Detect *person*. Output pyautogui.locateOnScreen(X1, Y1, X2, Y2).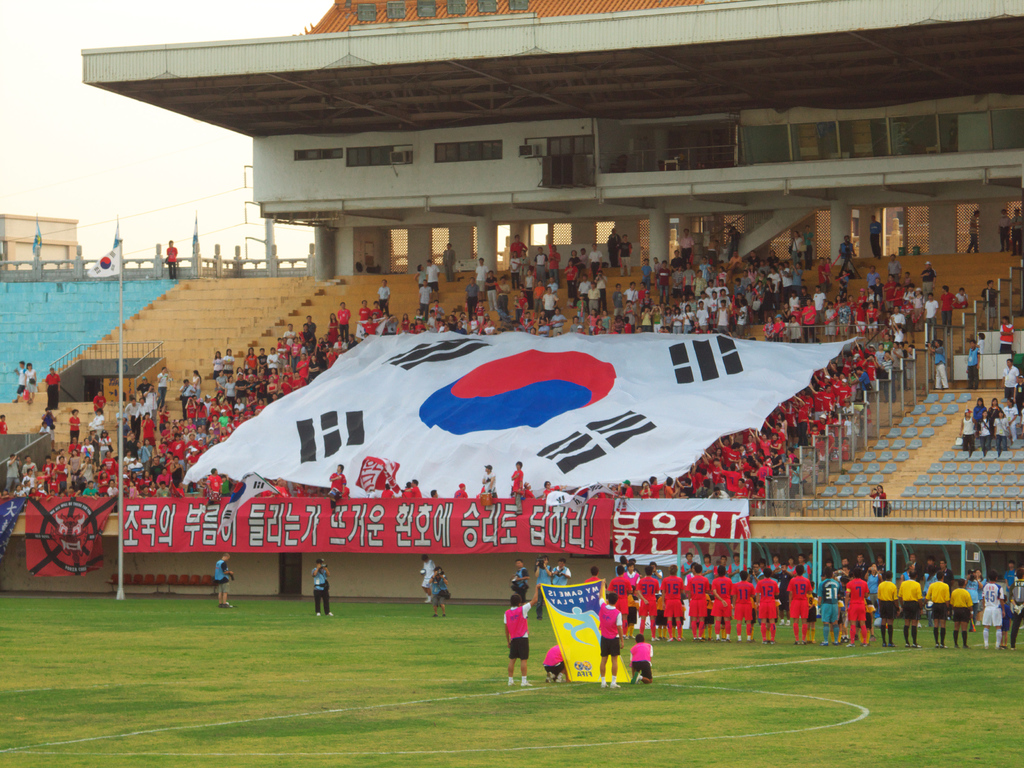
pyautogui.locateOnScreen(705, 565, 741, 639).
